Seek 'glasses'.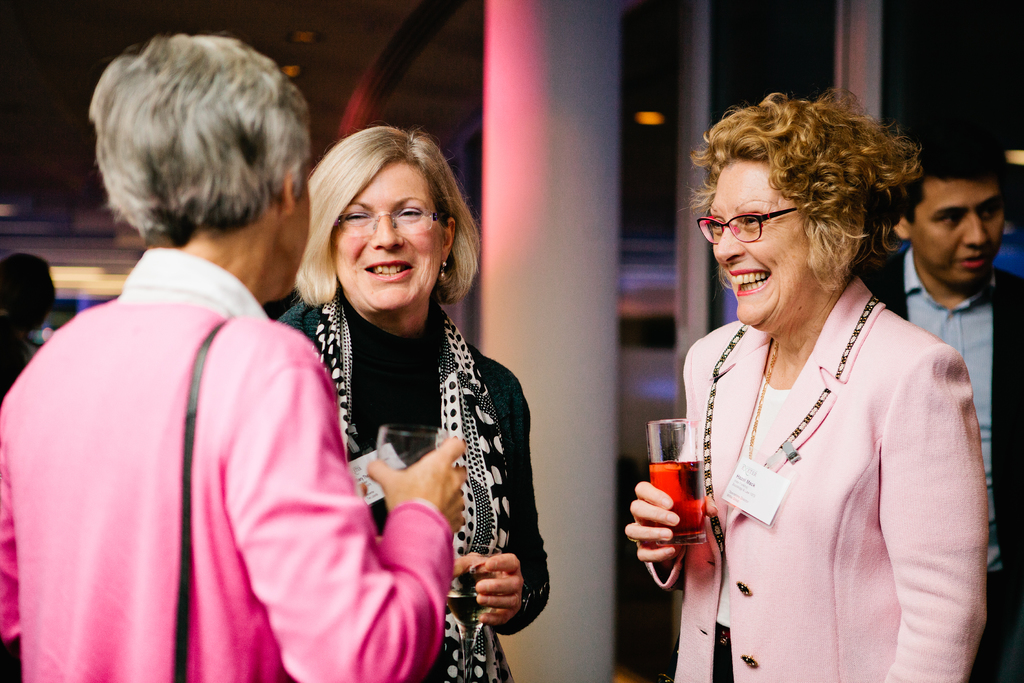
x1=336, y1=210, x2=452, y2=230.
